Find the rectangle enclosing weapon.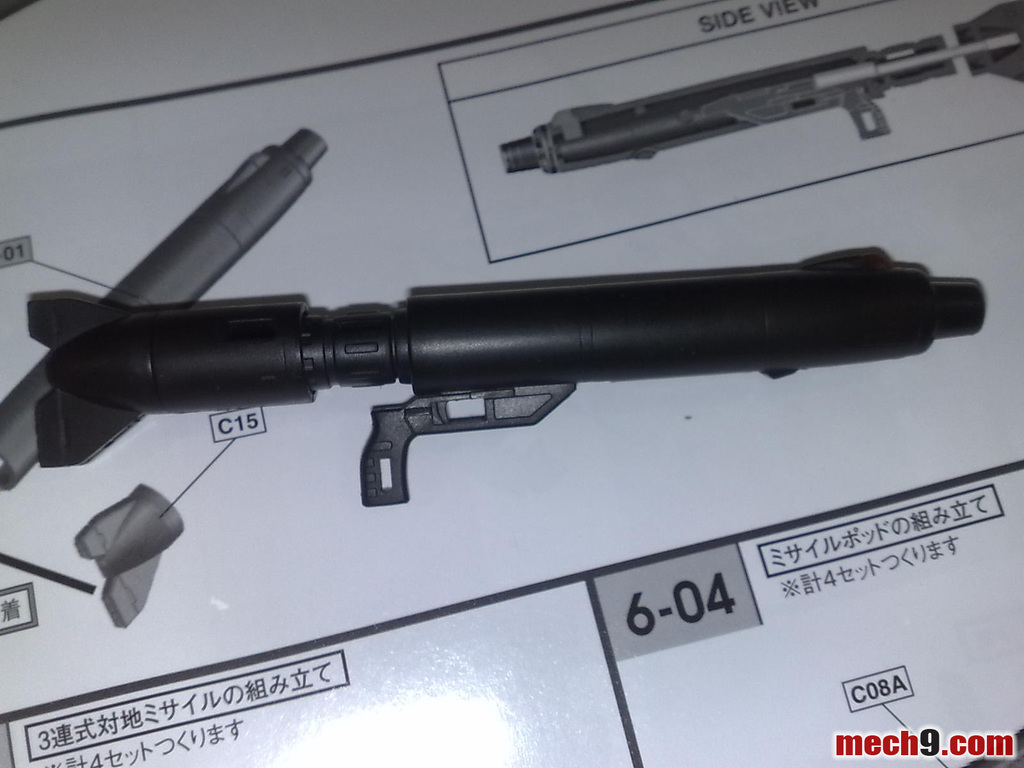
bbox(0, 118, 325, 488).
